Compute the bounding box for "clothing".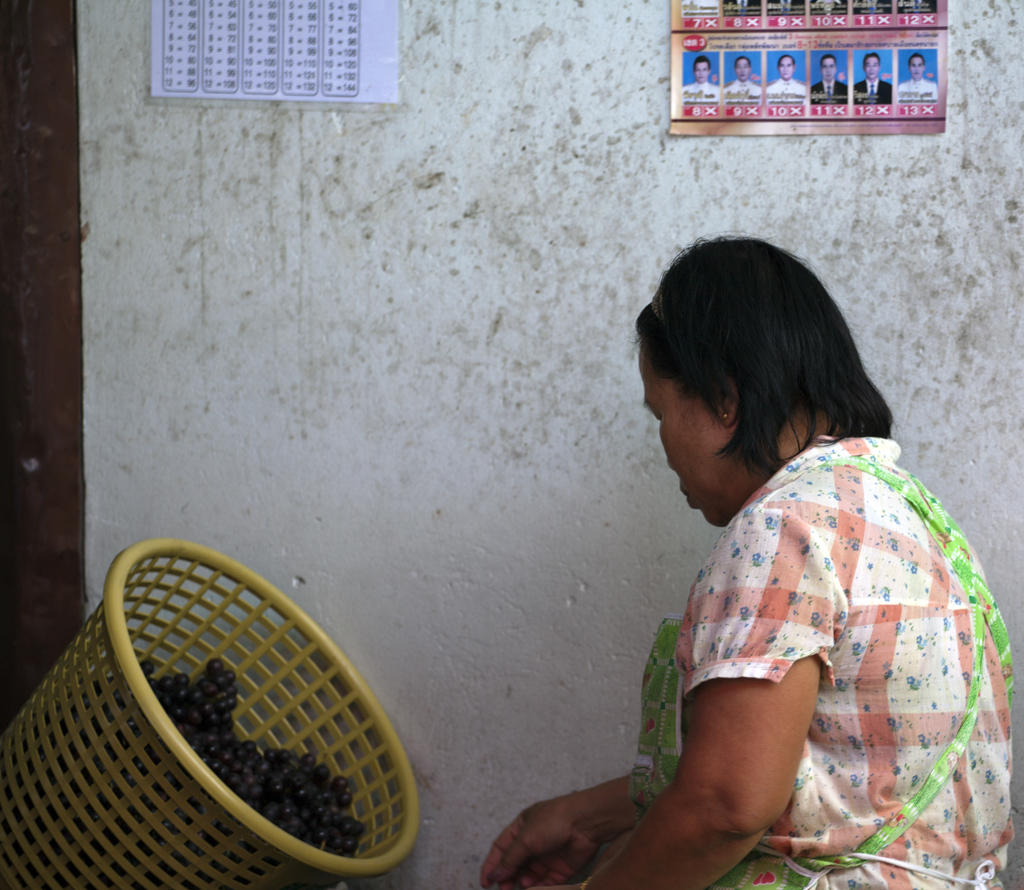
left=720, top=83, right=758, bottom=105.
